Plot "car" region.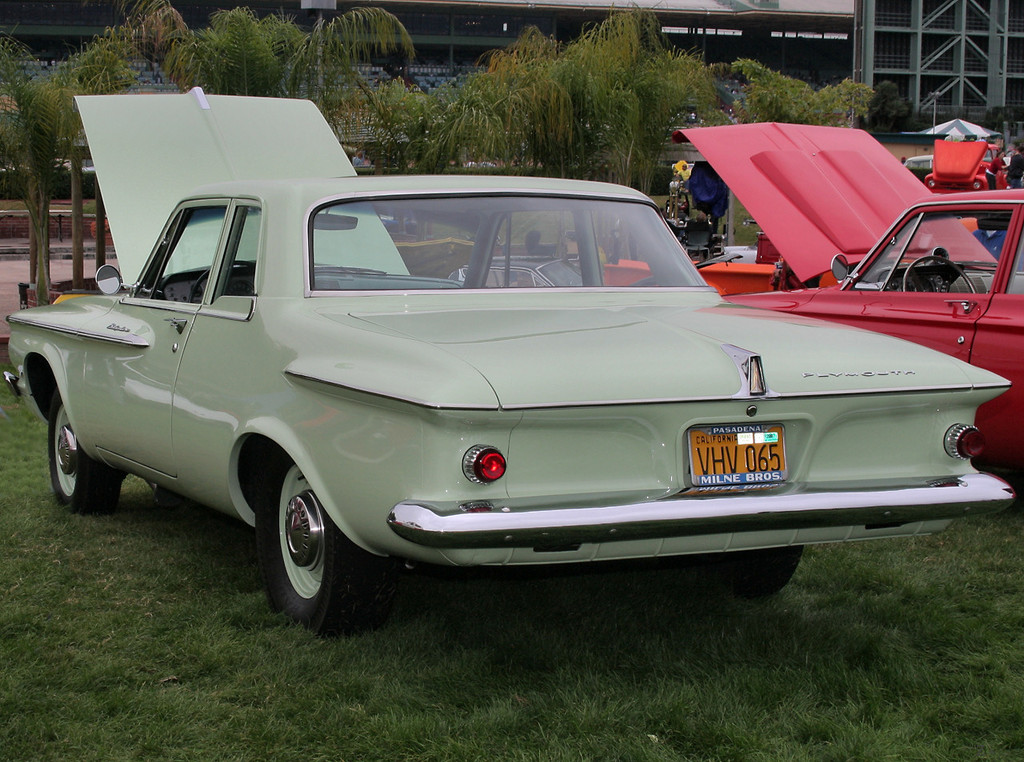
Plotted at rect(904, 150, 1023, 185).
